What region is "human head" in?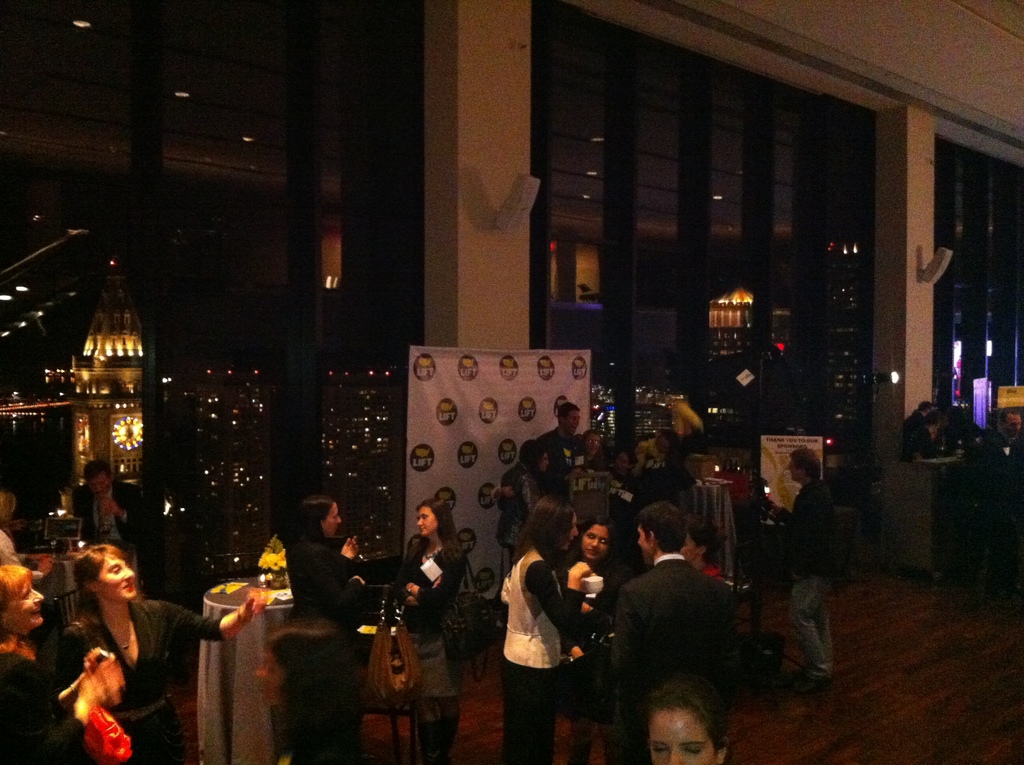
crop(926, 414, 940, 428).
